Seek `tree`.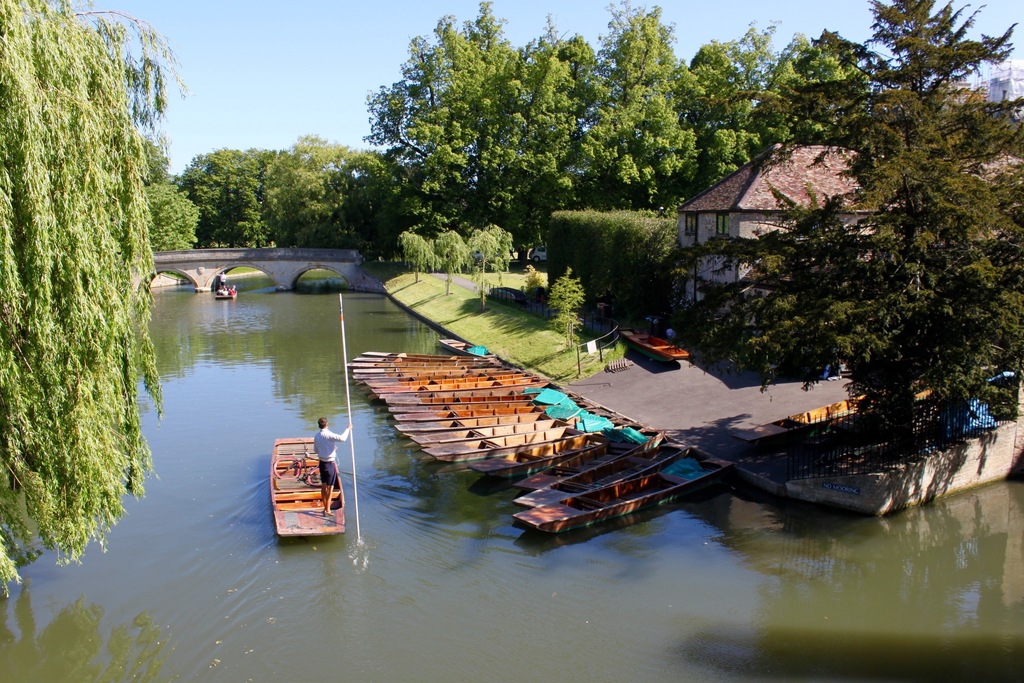
(left=150, top=177, right=196, bottom=250).
